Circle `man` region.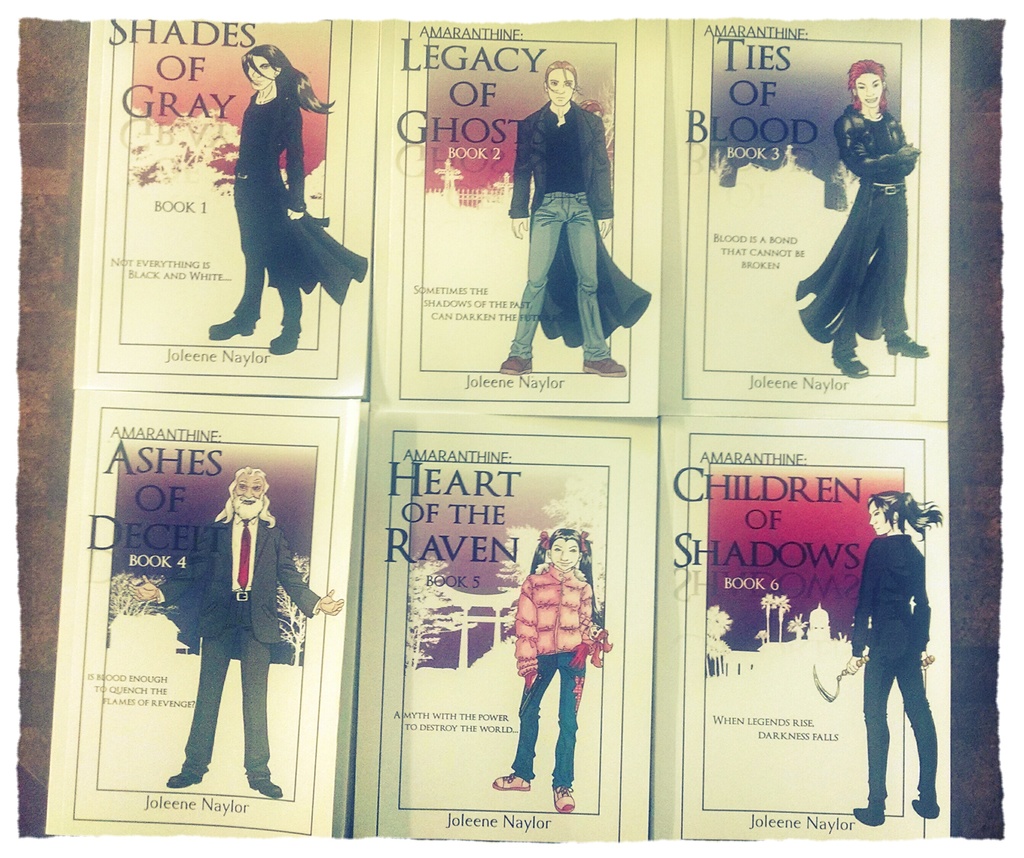
Region: (495,50,650,378).
